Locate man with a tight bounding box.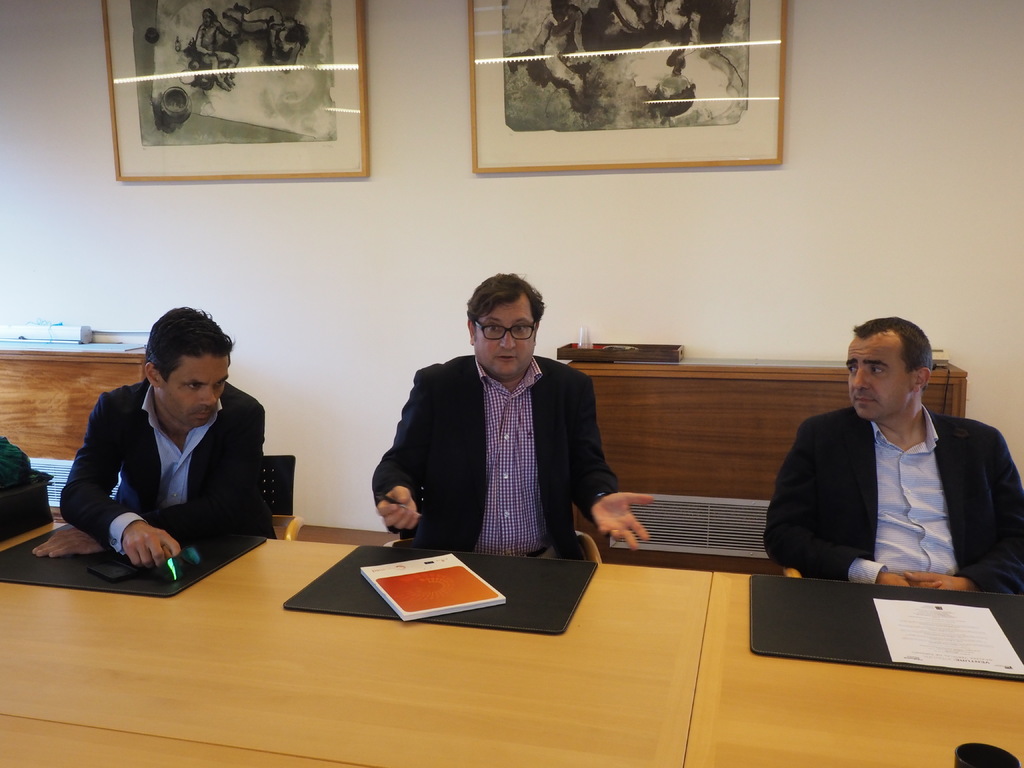
pyautogui.locateOnScreen(33, 304, 266, 570).
